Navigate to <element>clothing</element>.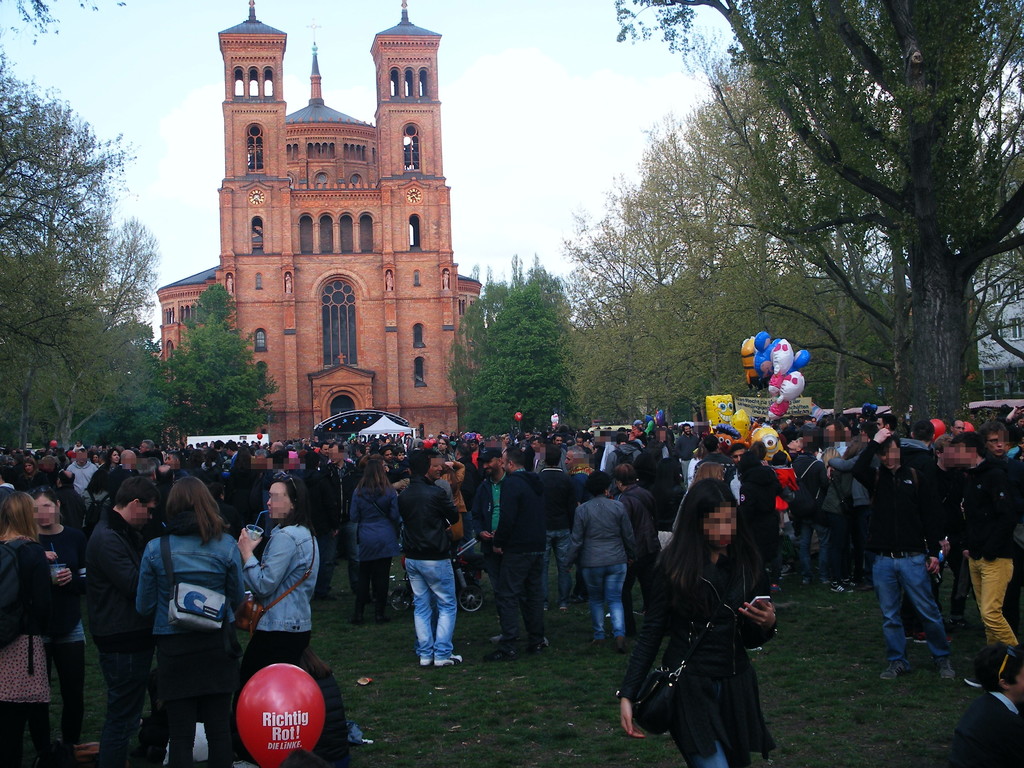
Navigation target: (0,531,62,762).
